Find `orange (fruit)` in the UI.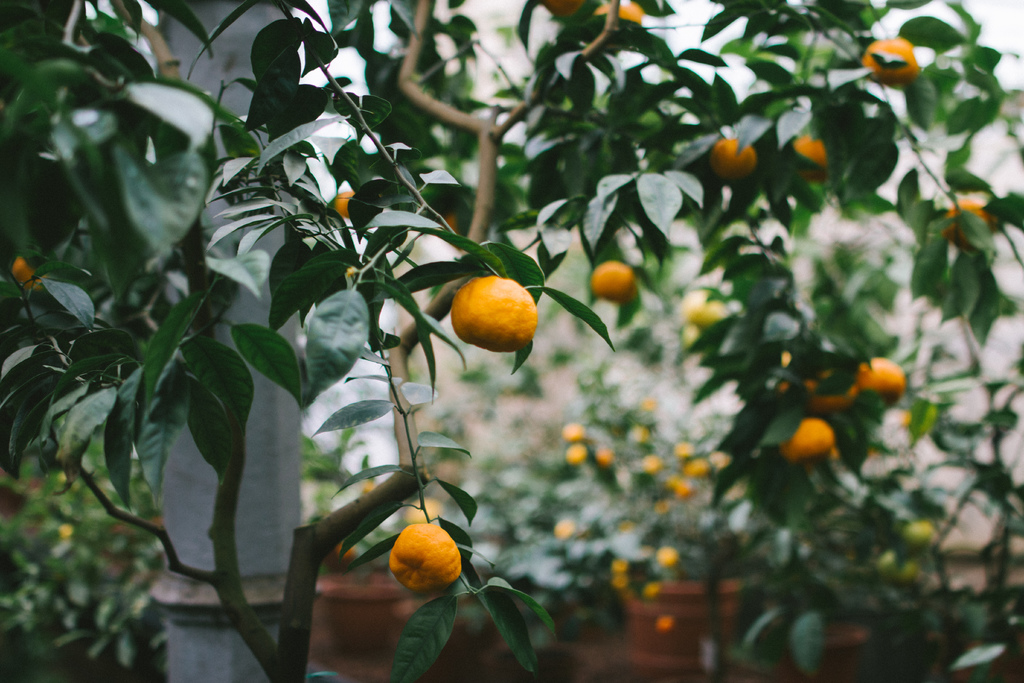
UI element at 393,524,460,597.
